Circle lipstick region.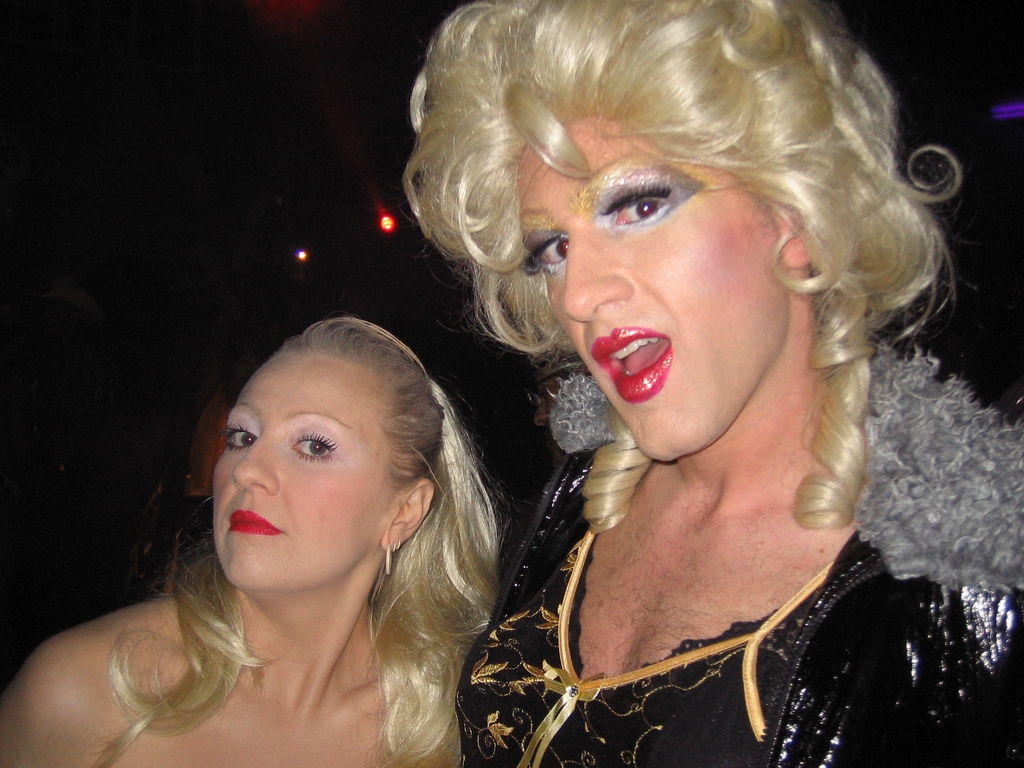
Region: (591, 324, 670, 404).
